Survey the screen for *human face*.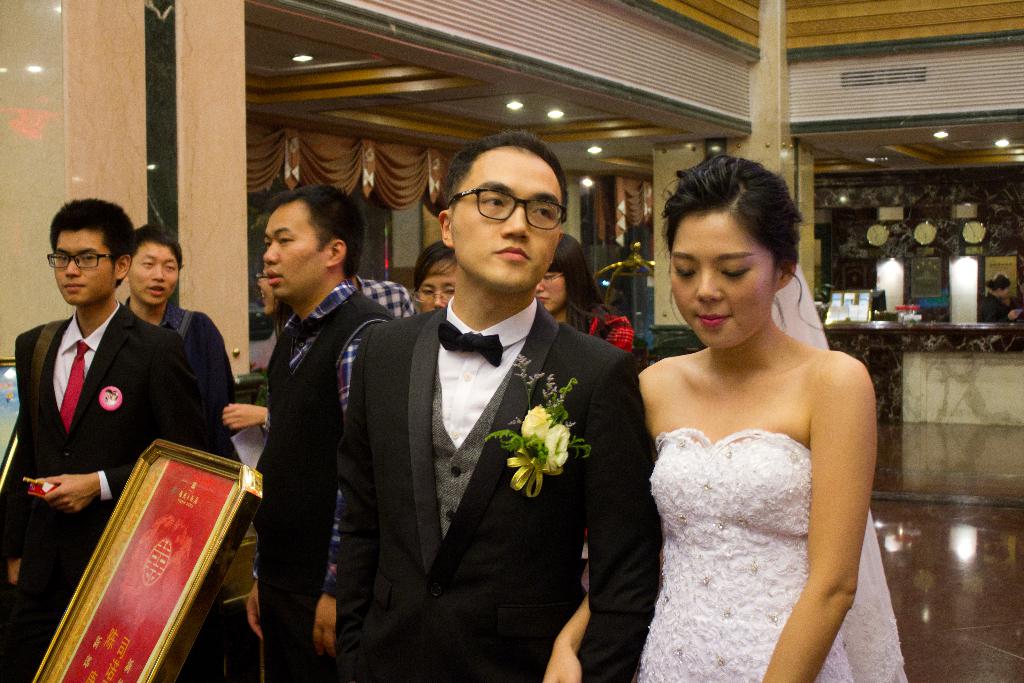
Survey found: (531, 269, 566, 310).
